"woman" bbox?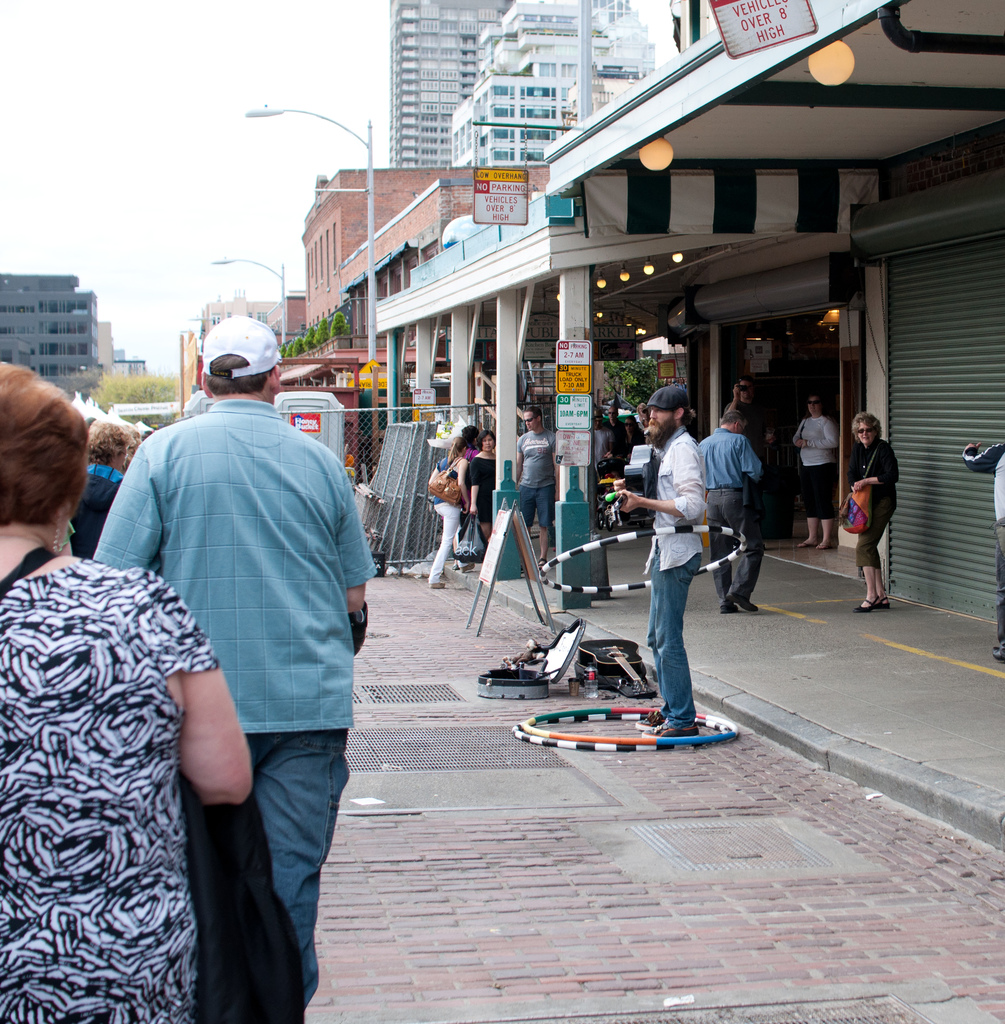
rect(609, 412, 644, 467)
